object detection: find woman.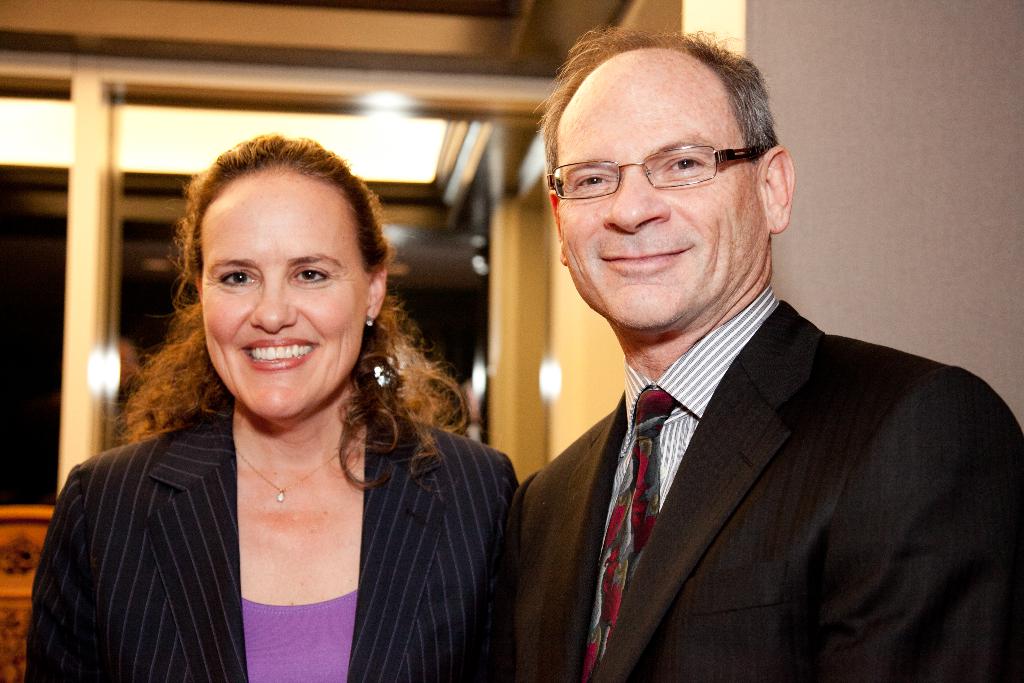
[21,133,518,682].
